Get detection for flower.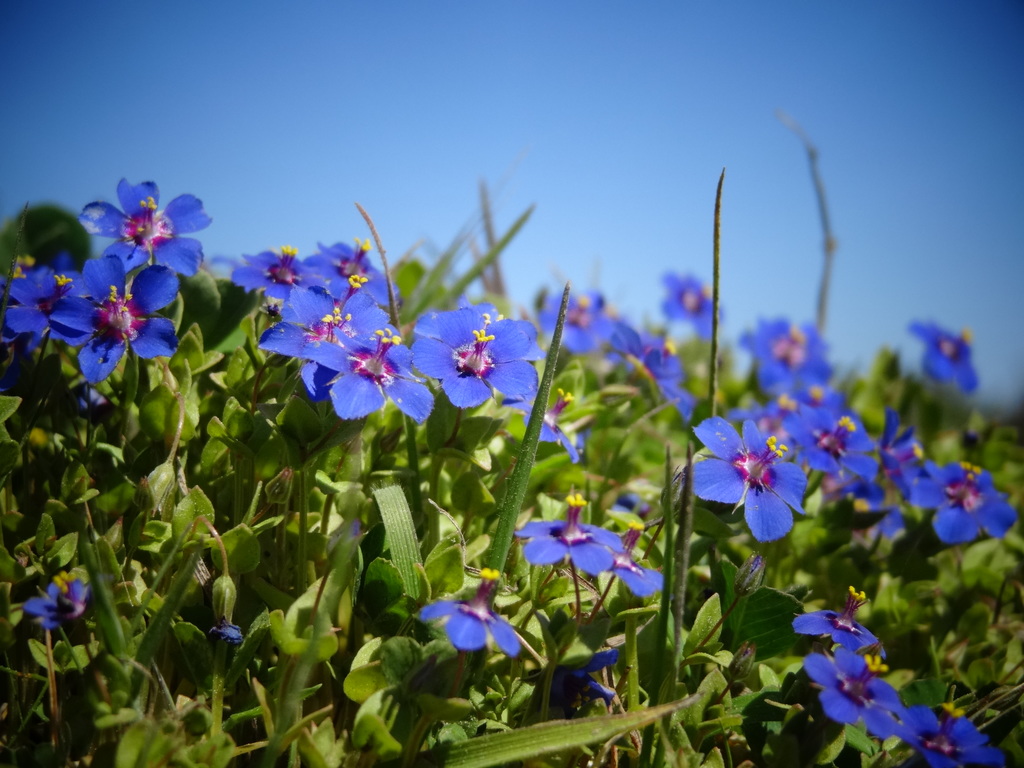
Detection: bbox=(909, 312, 977, 395).
